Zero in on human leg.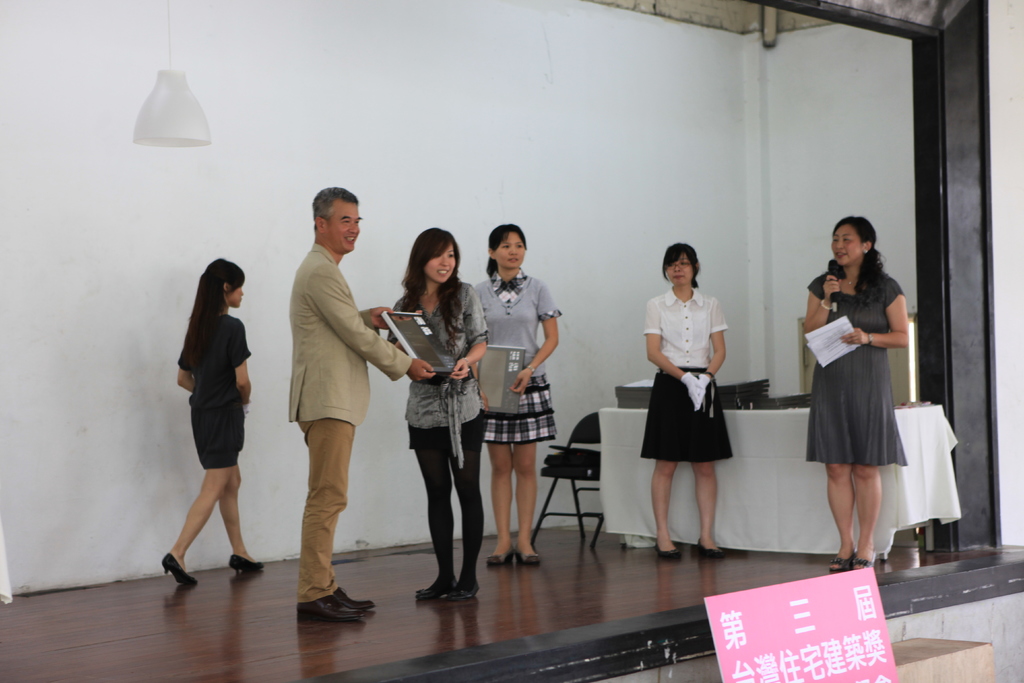
Zeroed in: rect(296, 386, 359, 621).
